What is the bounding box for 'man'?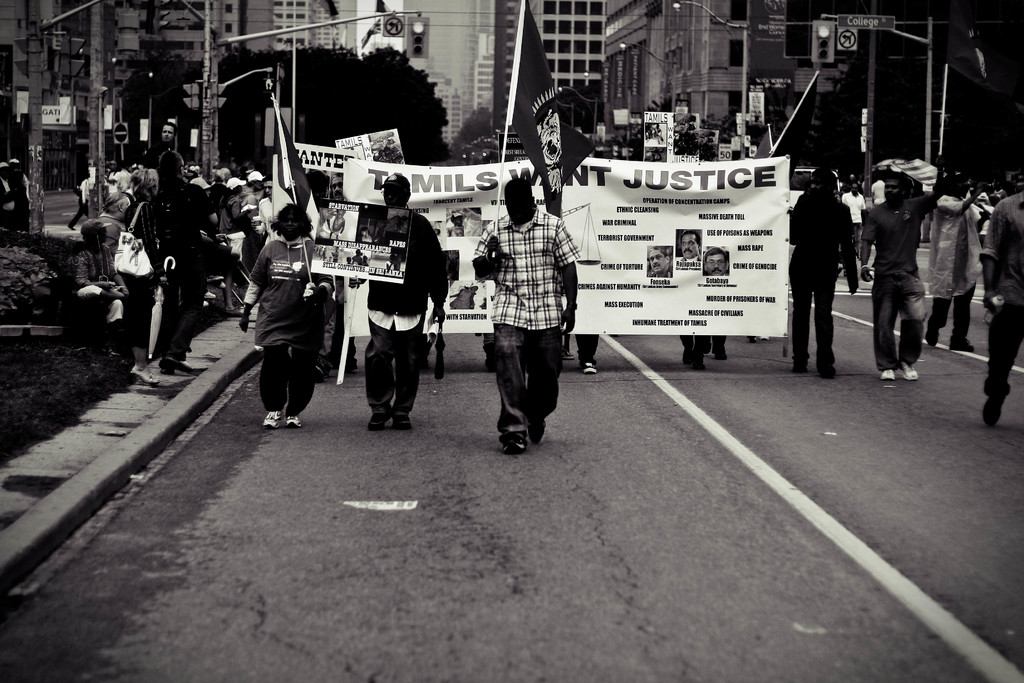
646,249,670,278.
